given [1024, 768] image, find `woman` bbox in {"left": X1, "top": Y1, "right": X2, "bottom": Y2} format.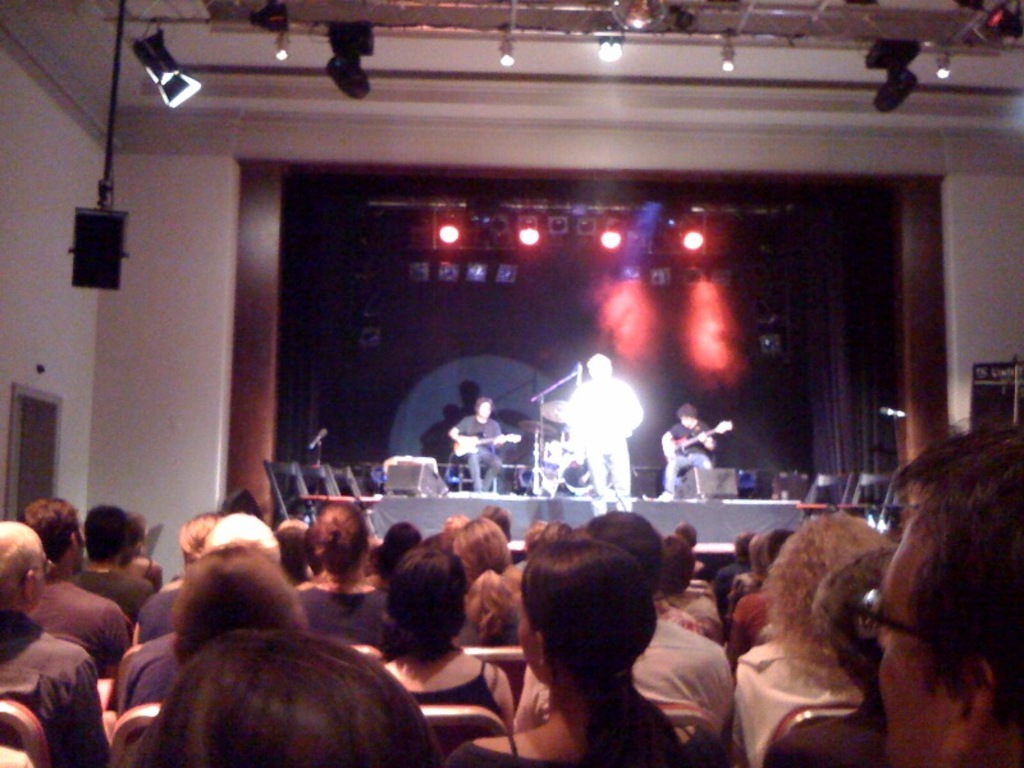
{"left": 279, "top": 506, "right": 434, "bottom": 673}.
